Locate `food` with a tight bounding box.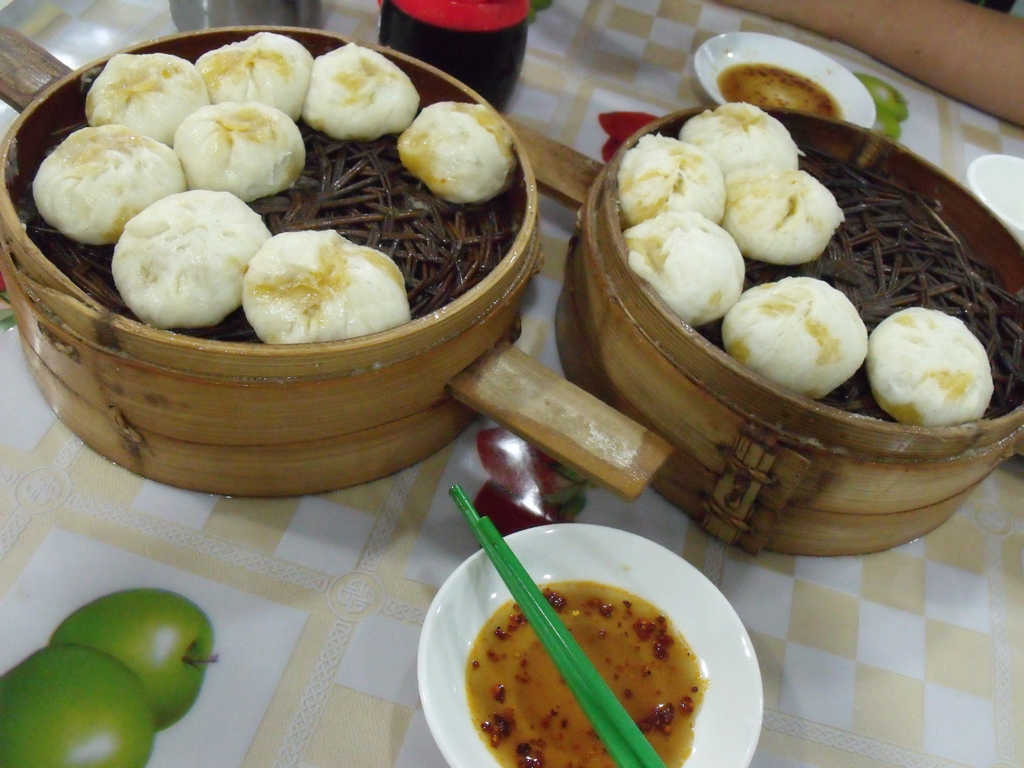
(0, 585, 221, 767).
